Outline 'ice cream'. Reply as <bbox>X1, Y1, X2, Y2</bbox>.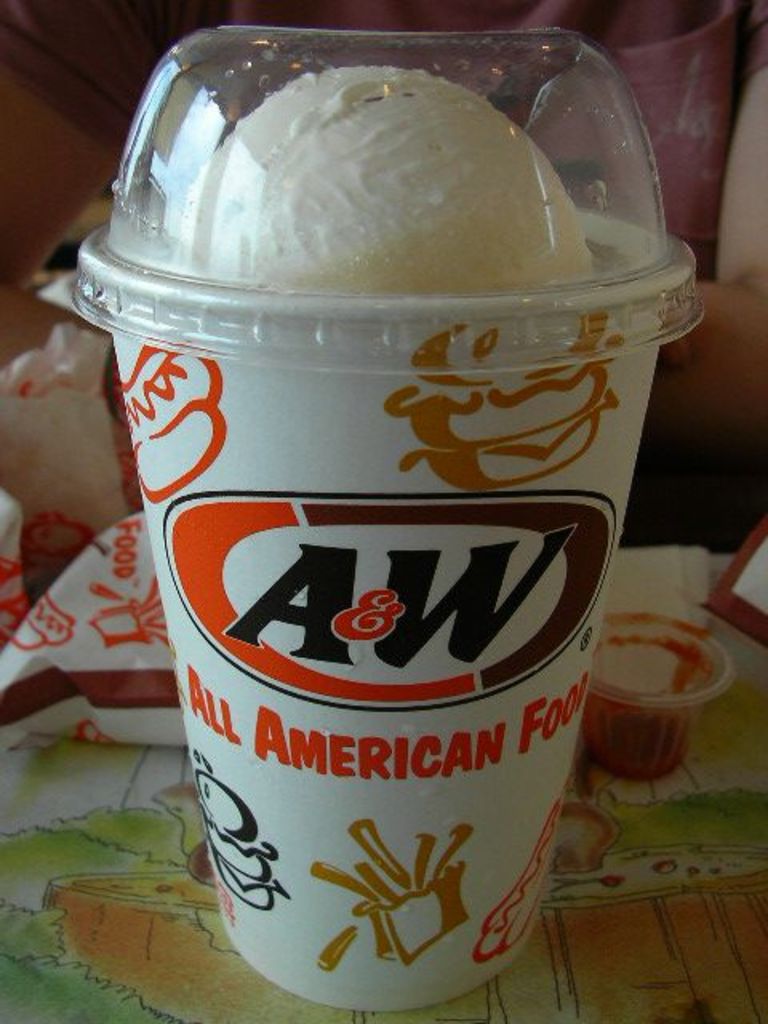
<bbox>171, 56, 608, 299</bbox>.
